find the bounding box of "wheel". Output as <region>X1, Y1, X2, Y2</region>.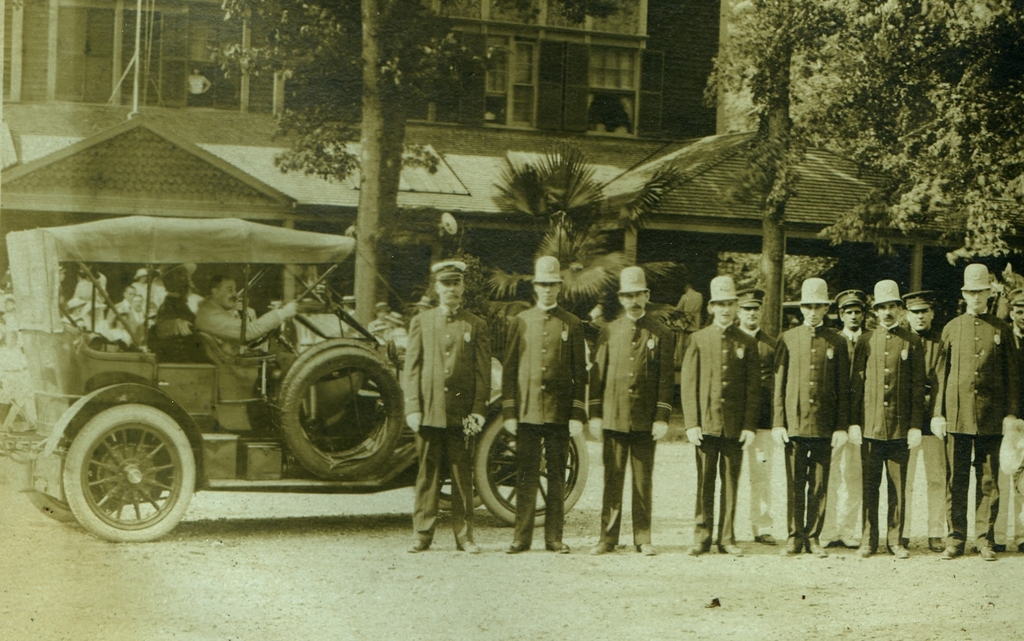
<region>61, 404, 195, 546</region>.
